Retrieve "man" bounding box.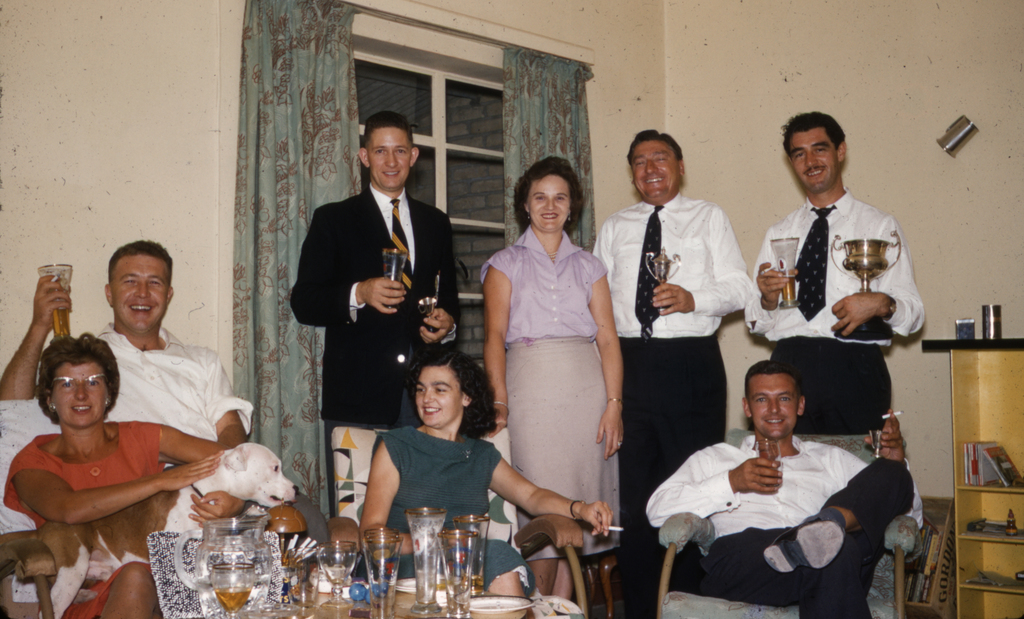
Bounding box: (292, 113, 448, 511).
